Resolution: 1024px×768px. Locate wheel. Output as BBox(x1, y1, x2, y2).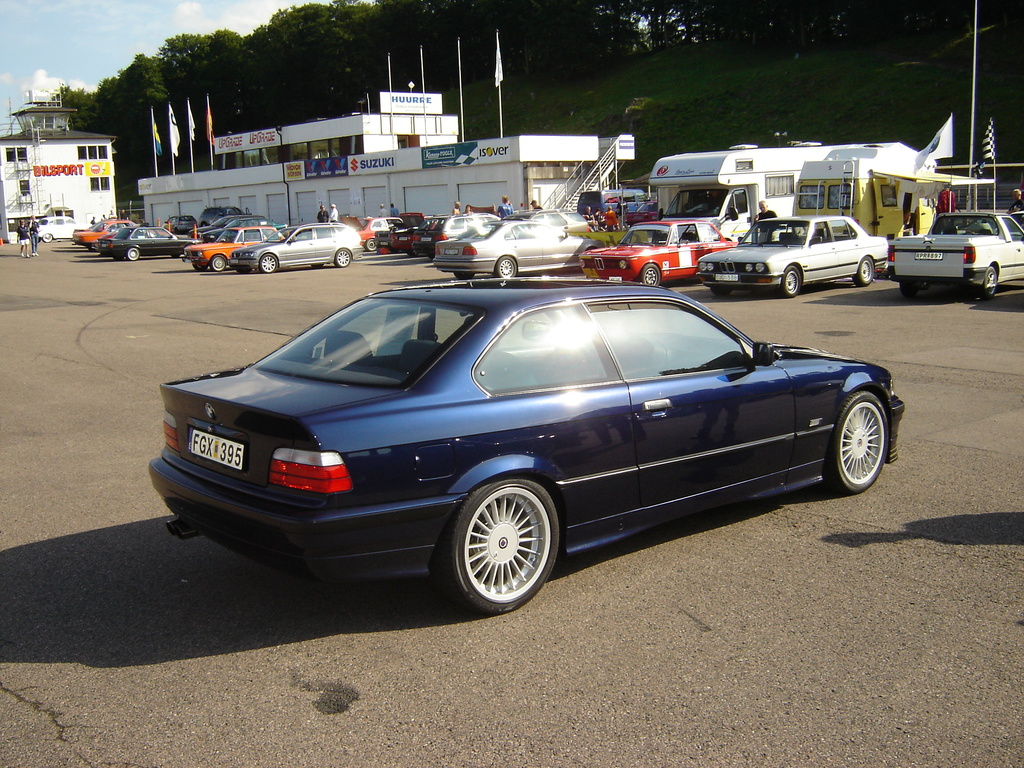
BBox(830, 392, 888, 497).
